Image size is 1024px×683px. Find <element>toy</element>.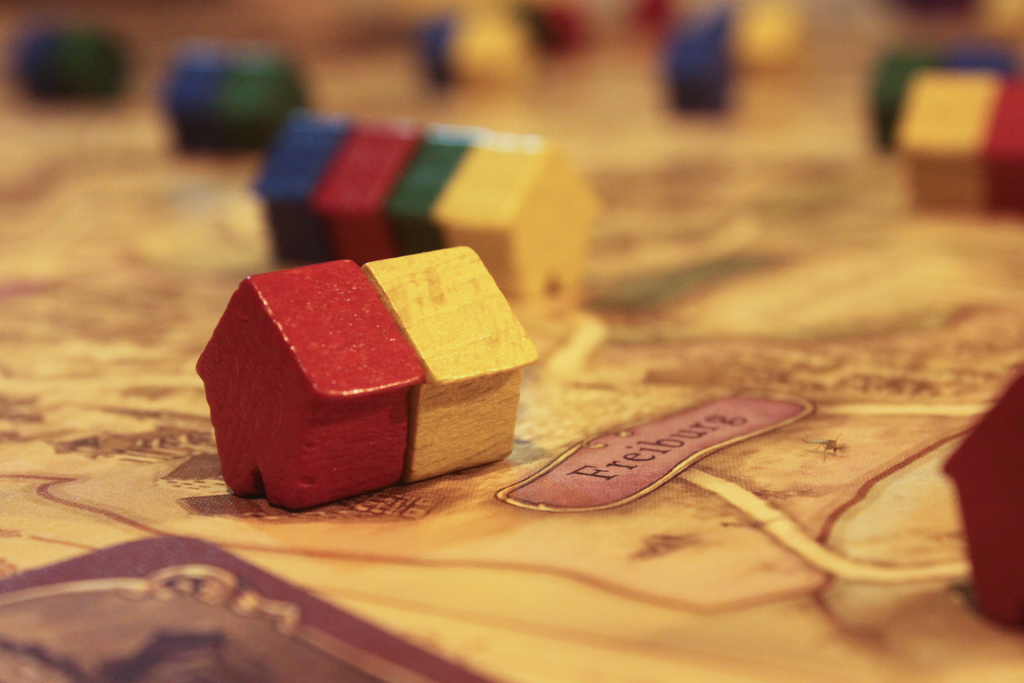
pyautogui.locateOnScreen(887, 62, 1023, 224).
